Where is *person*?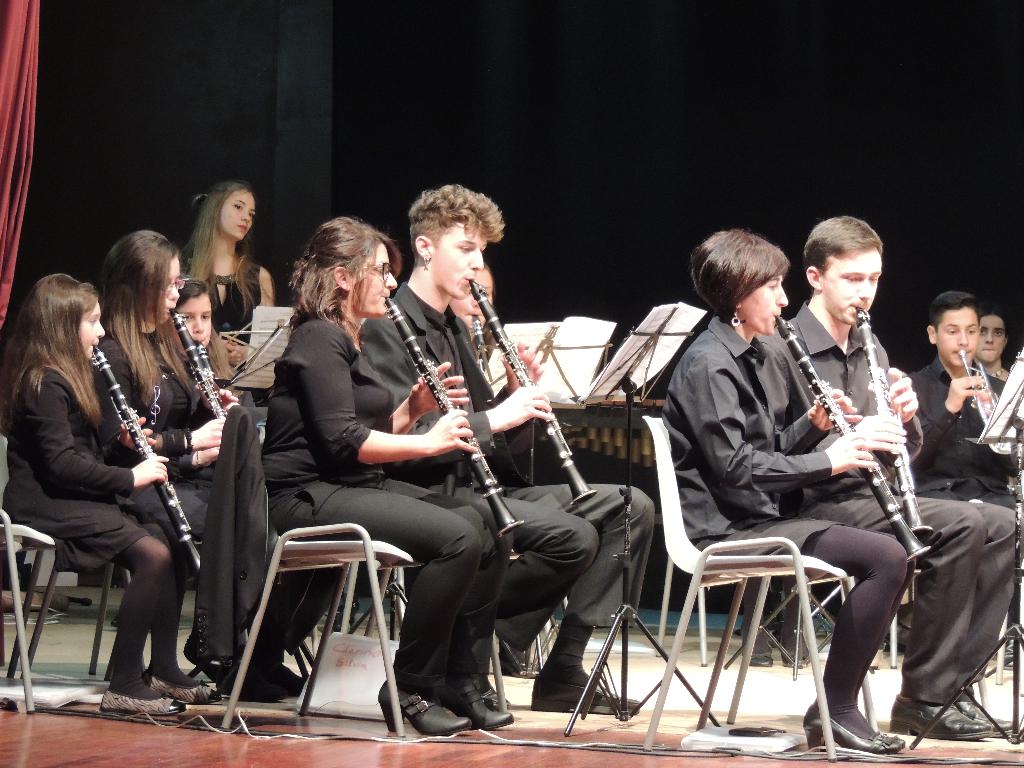
(left=968, top=294, right=1017, bottom=404).
